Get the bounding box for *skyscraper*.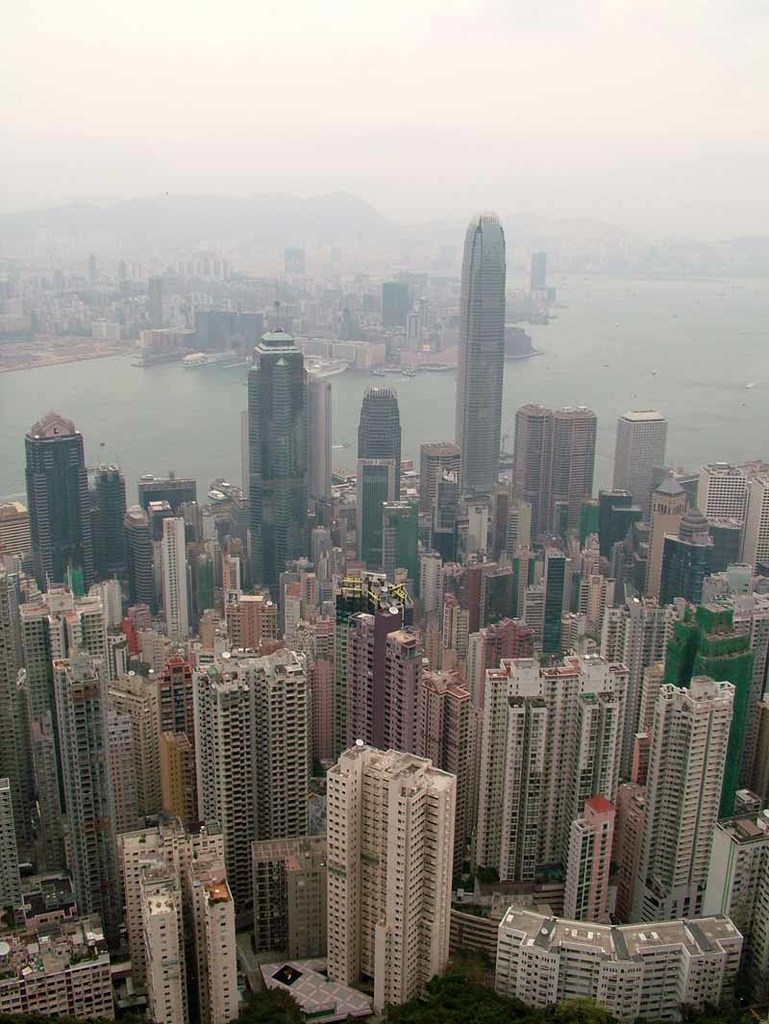
456,660,626,883.
